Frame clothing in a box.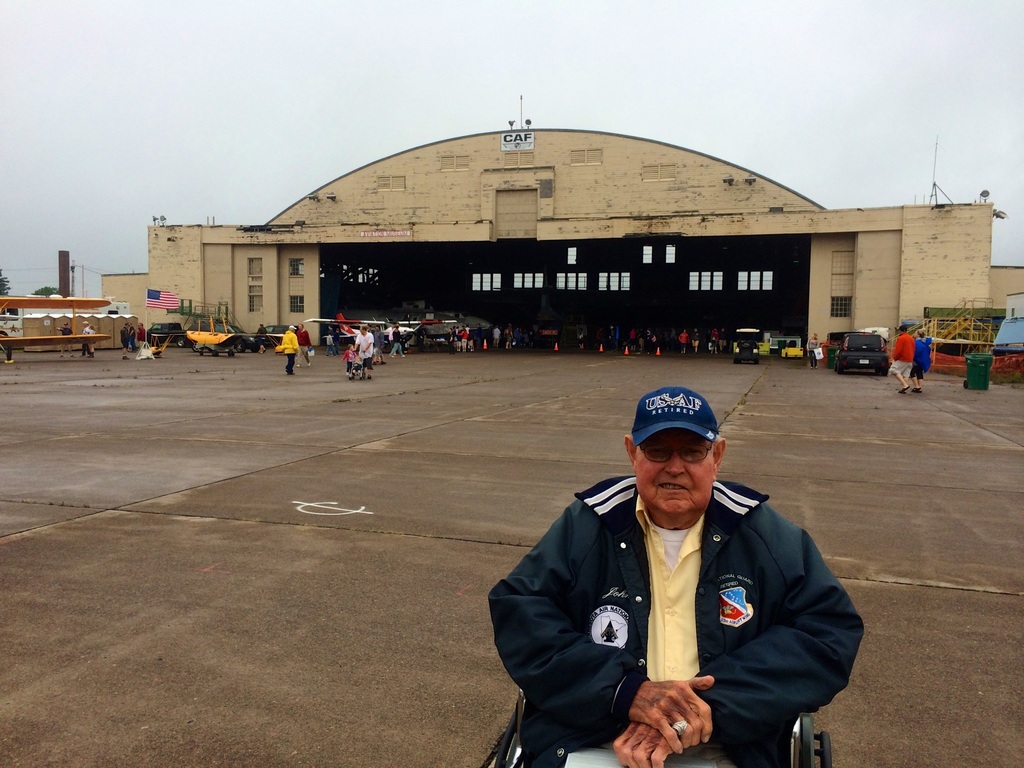
x1=122, y1=324, x2=138, y2=349.
